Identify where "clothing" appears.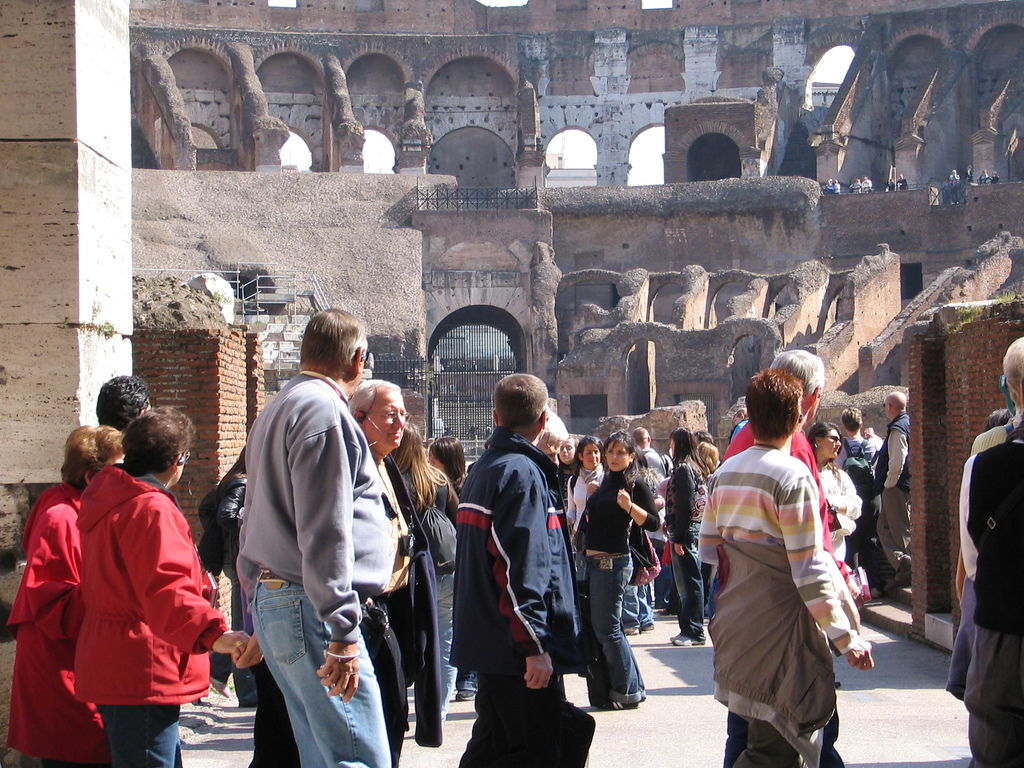
Appears at rect(381, 463, 442, 741).
